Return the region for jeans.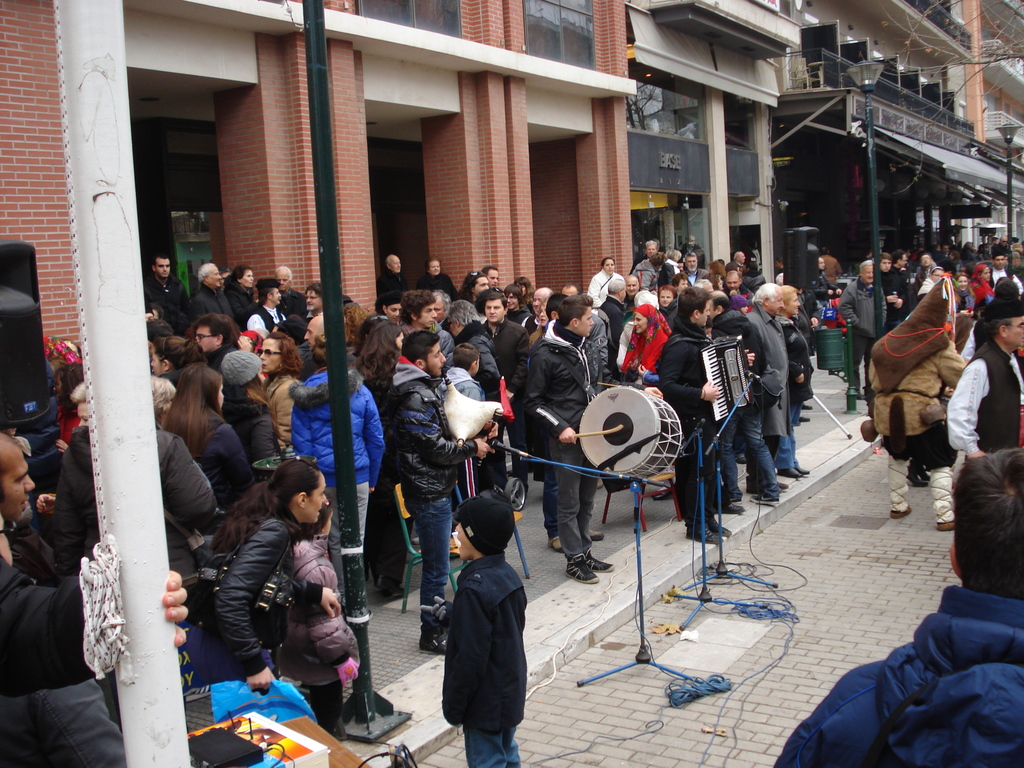
771,399,797,472.
